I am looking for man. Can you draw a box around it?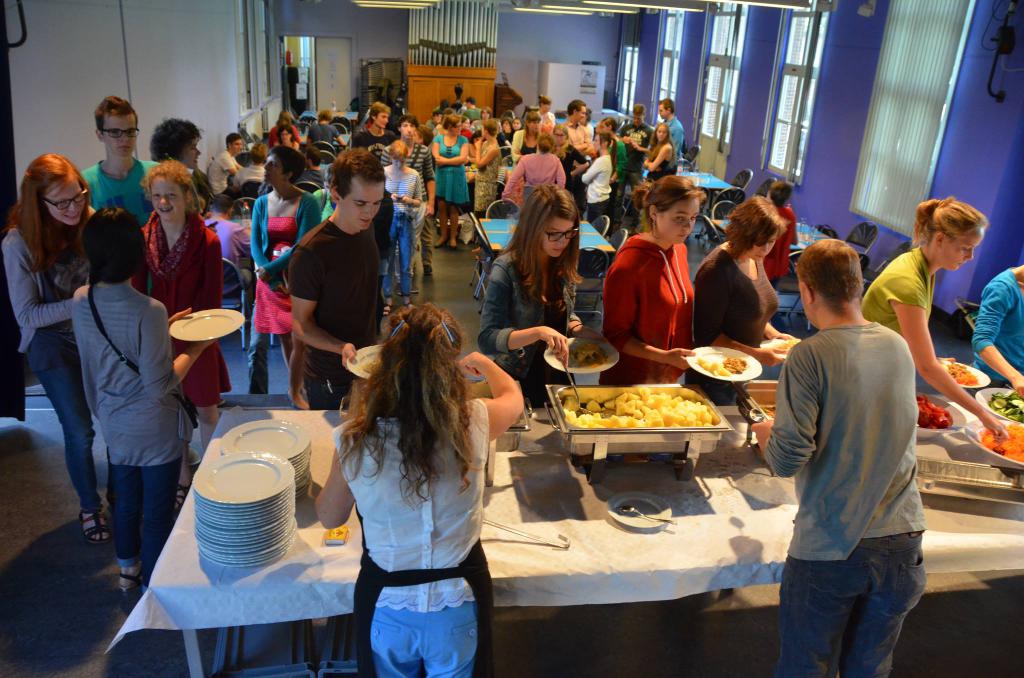
Sure, the bounding box is crop(460, 97, 483, 120).
